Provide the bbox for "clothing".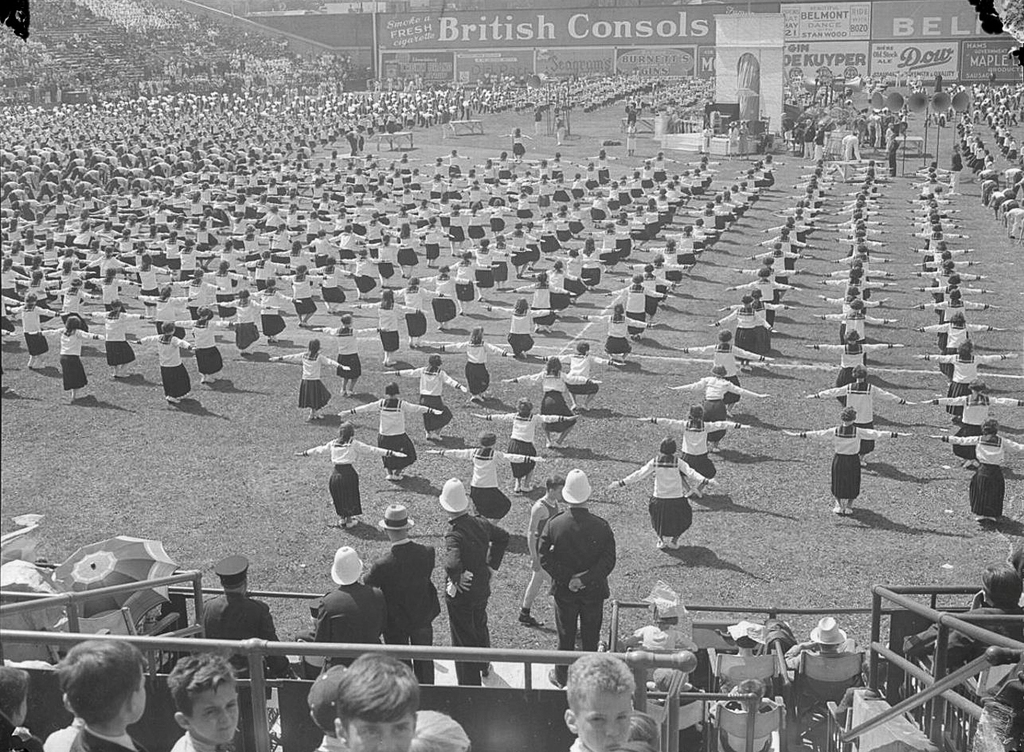
x1=476, y1=405, x2=552, y2=487.
